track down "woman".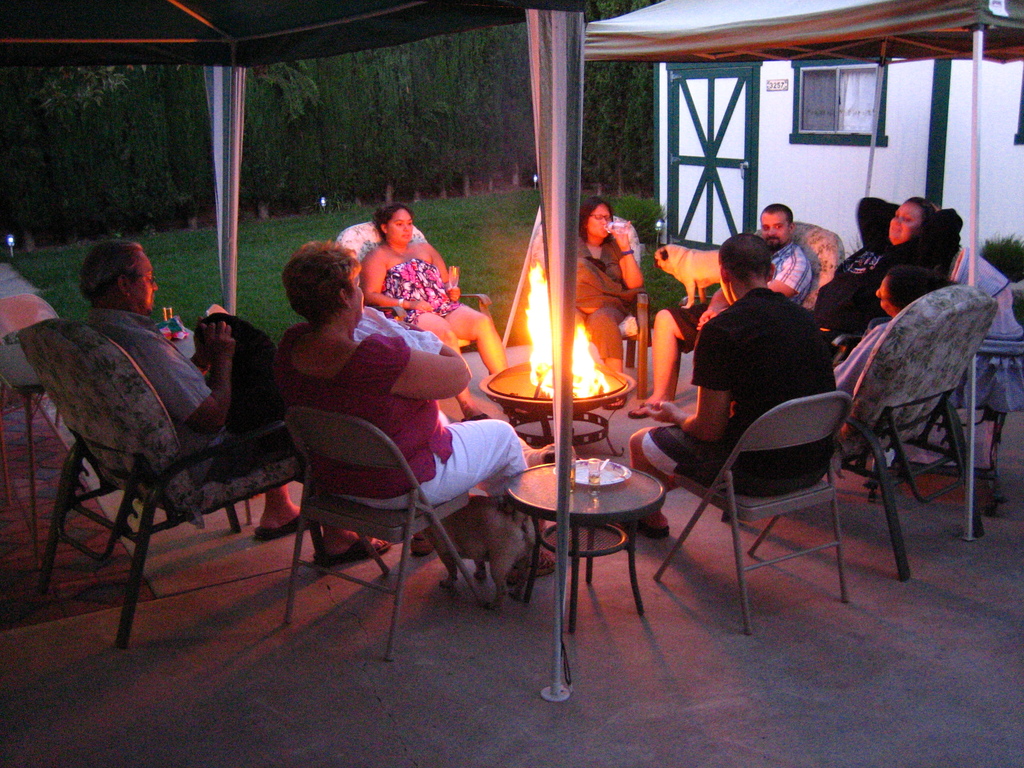
Tracked to 276,238,558,587.
